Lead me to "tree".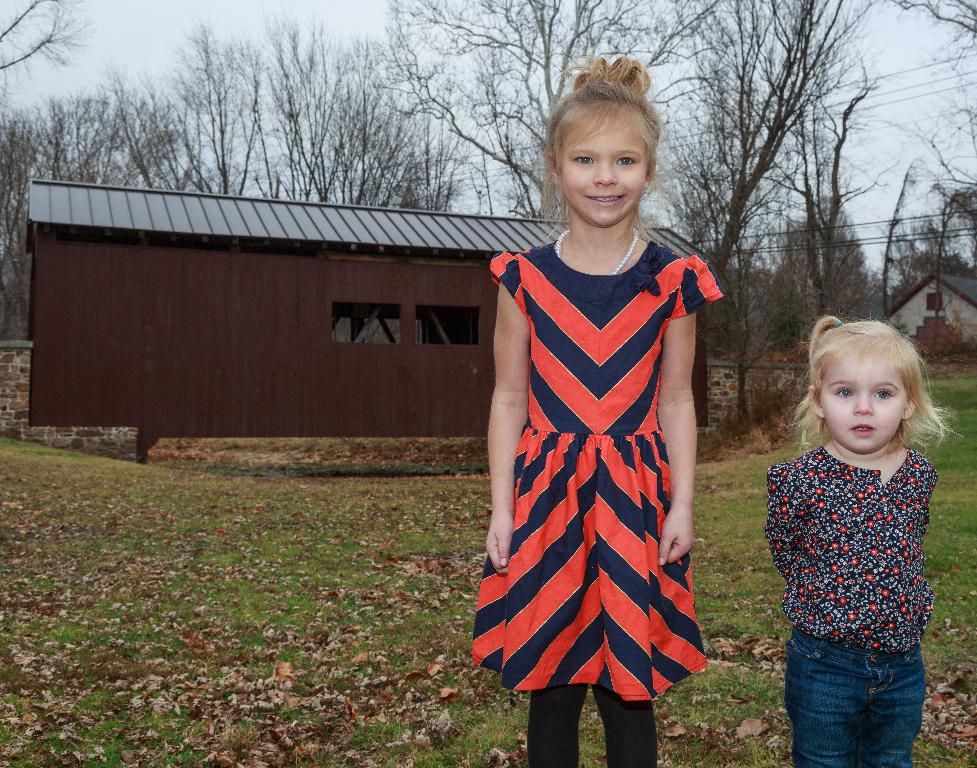
Lead to (0, 0, 104, 72).
